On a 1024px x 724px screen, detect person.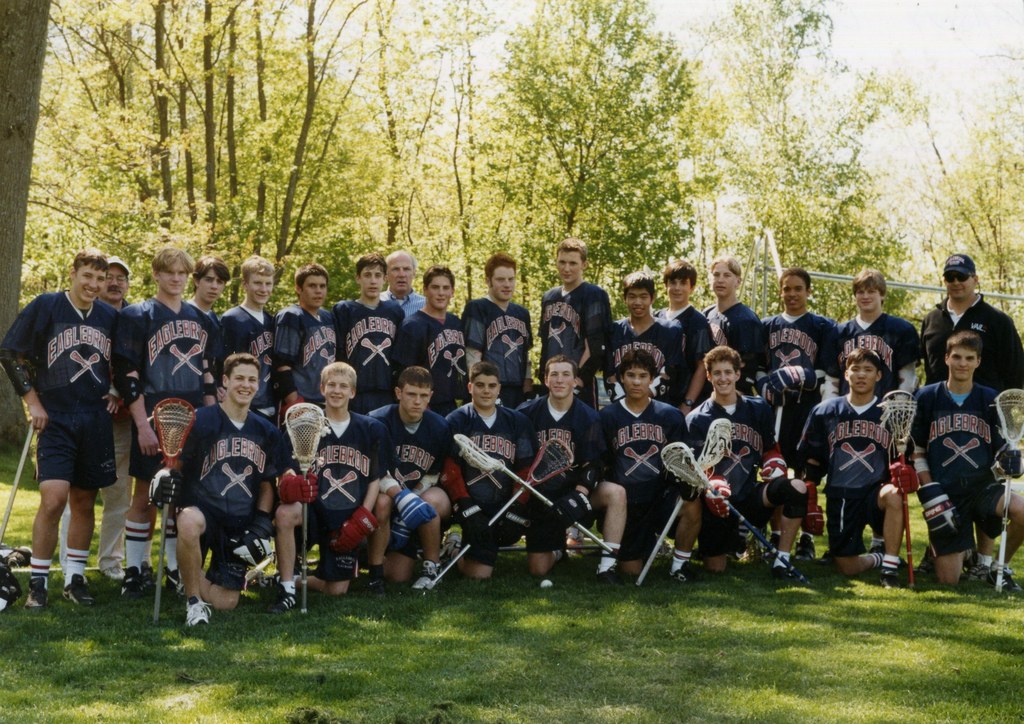
x1=774 y1=334 x2=909 y2=594.
